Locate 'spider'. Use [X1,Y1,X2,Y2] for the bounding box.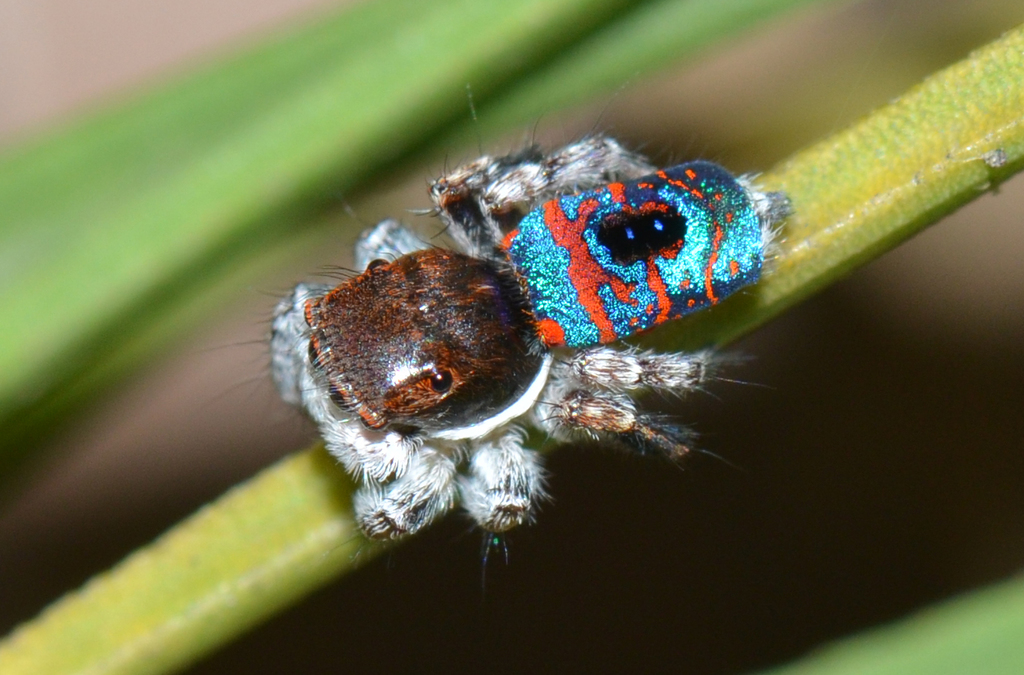
[250,121,820,561].
